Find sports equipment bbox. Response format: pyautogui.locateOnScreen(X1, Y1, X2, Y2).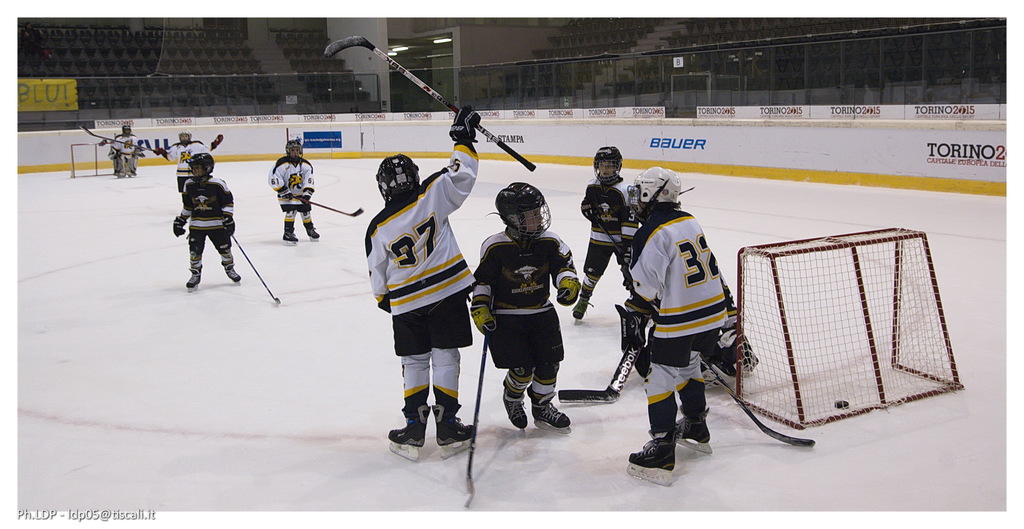
pyautogui.locateOnScreen(222, 211, 234, 232).
